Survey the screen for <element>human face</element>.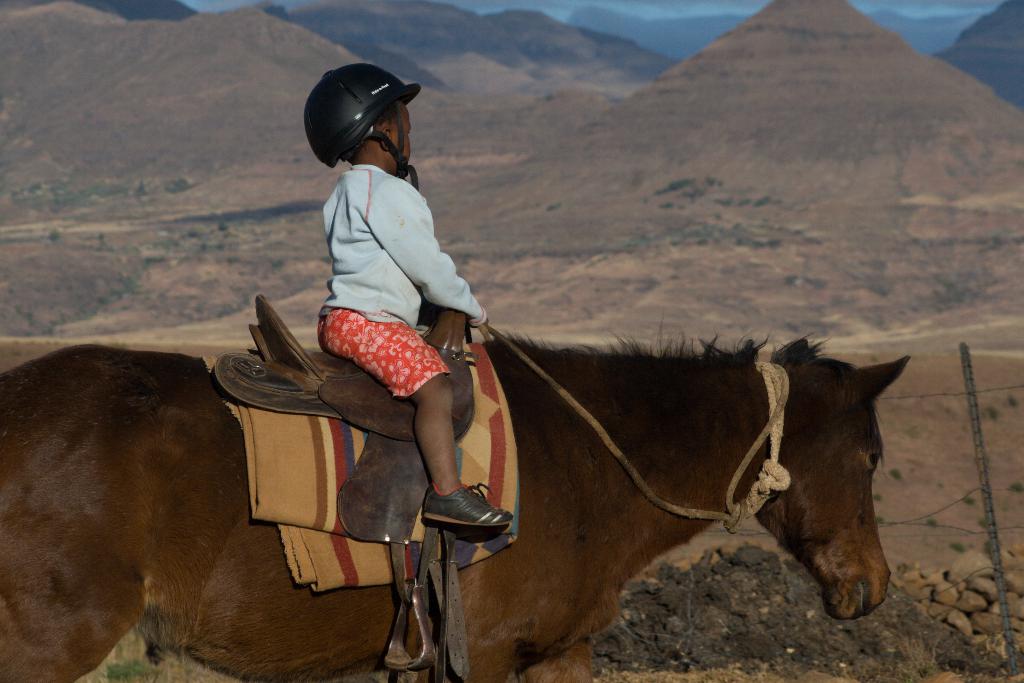
Survey found: locate(388, 104, 419, 173).
